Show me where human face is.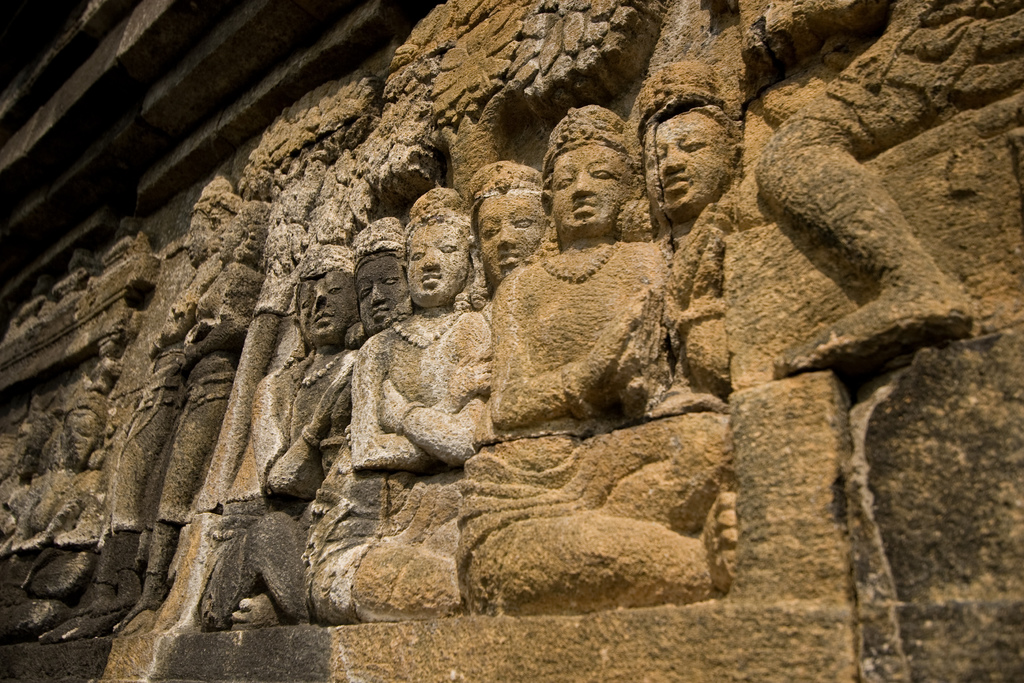
human face is at region(394, 206, 474, 304).
